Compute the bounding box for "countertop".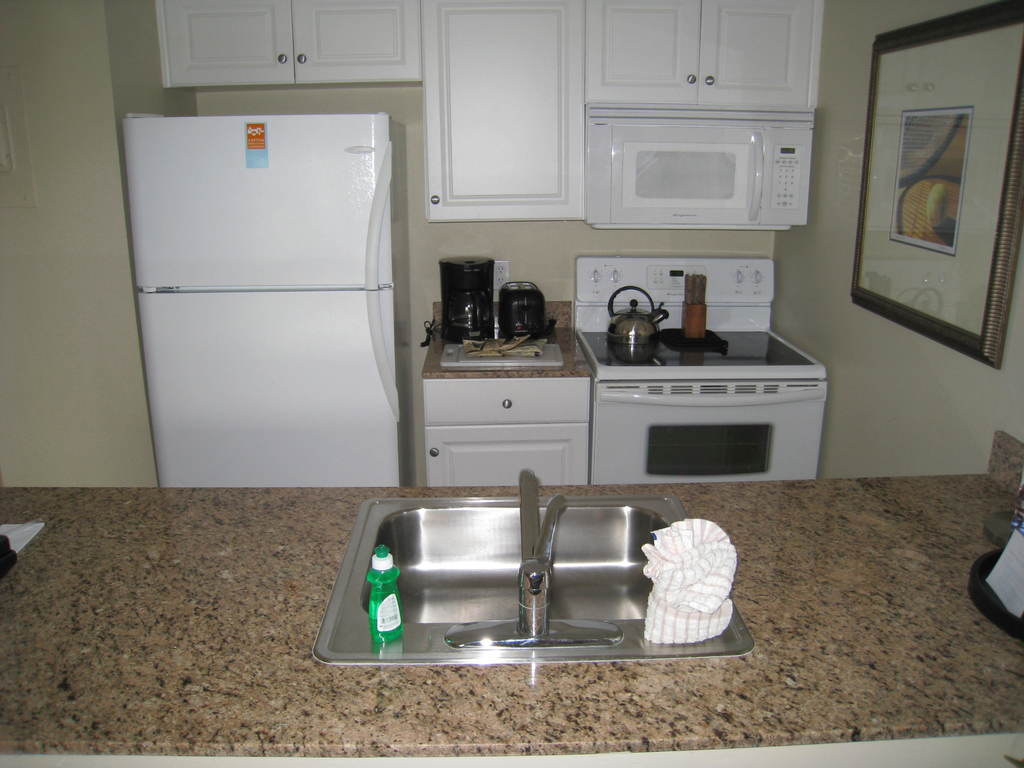
bbox=(417, 294, 597, 488).
